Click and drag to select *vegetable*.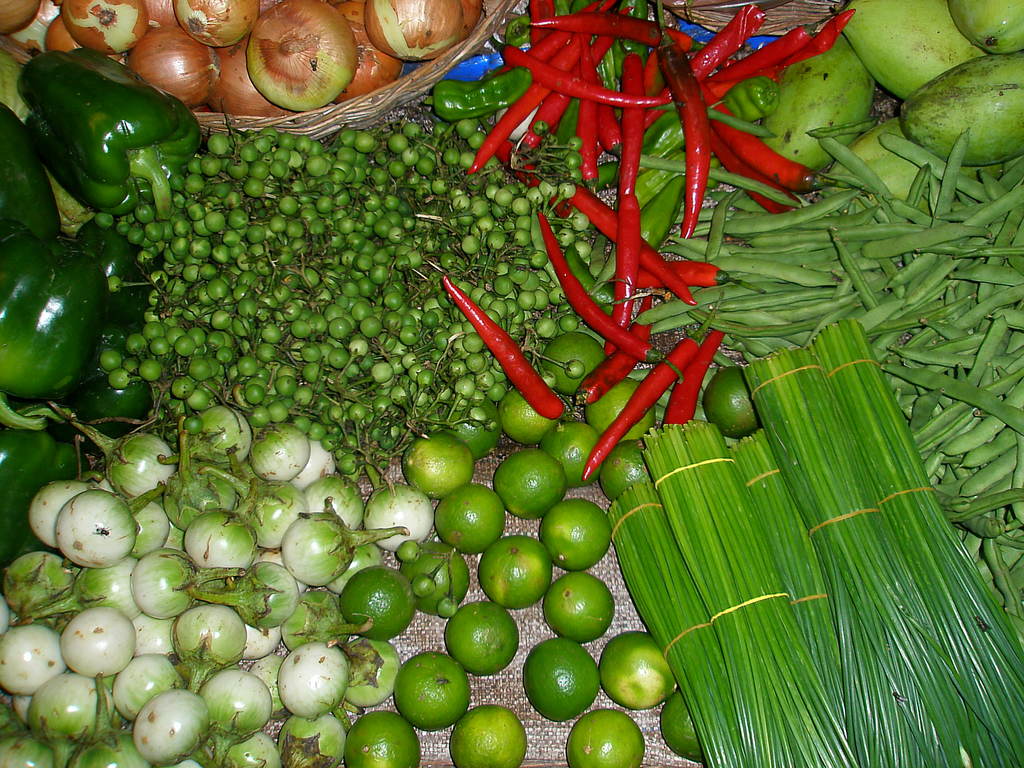
Selection: x1=608, y1=262, x2=772, y2=300.
